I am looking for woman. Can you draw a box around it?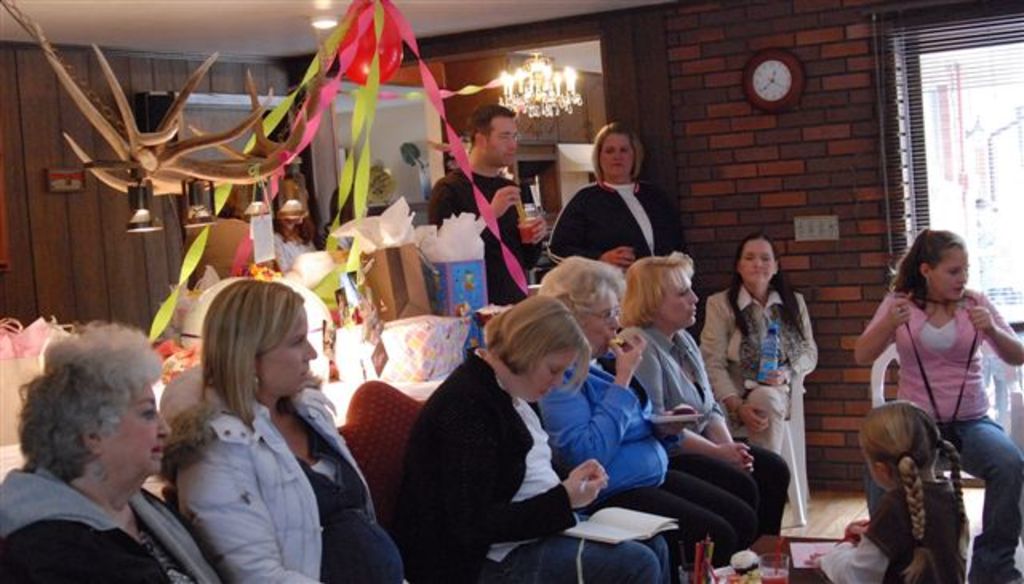
Sure, the bounding box is [166, 278, 410, 582].
